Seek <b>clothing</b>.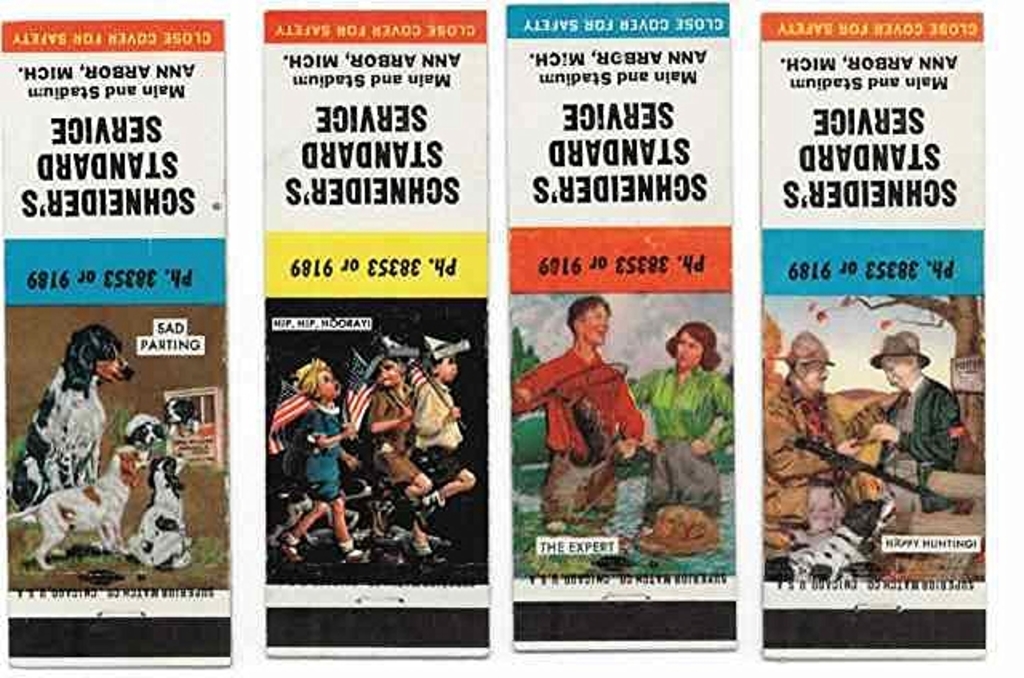
locate(291, 400, 342, 507).
